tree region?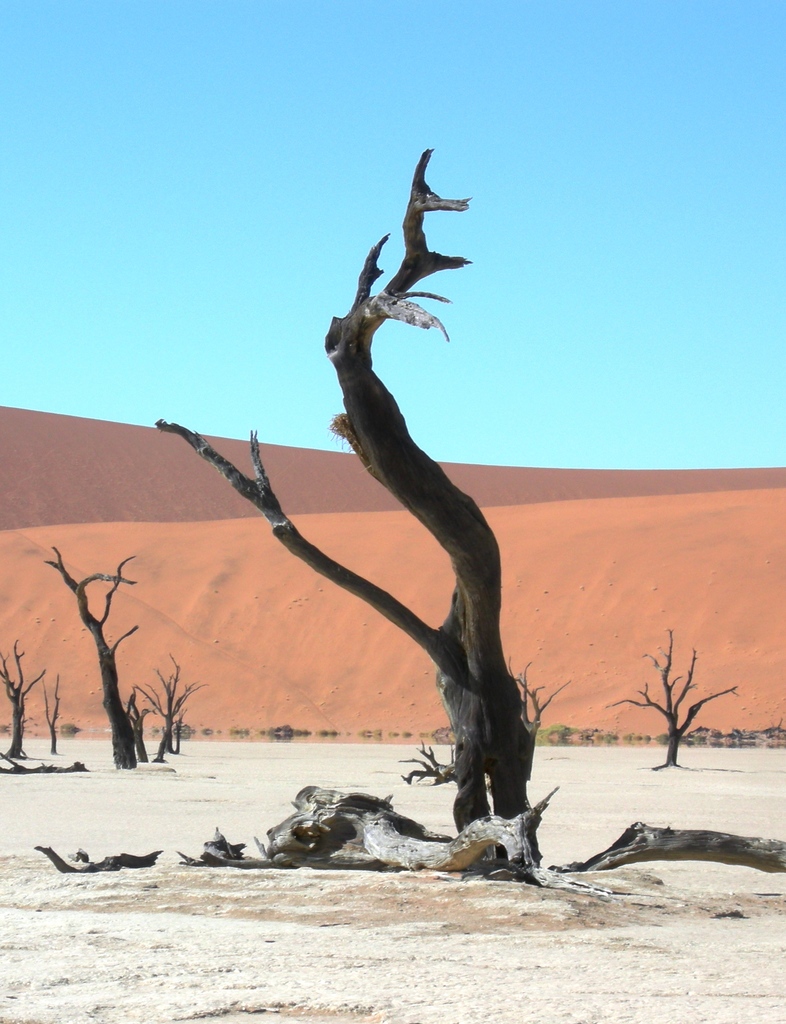
box(157, 147, 571, 876)
